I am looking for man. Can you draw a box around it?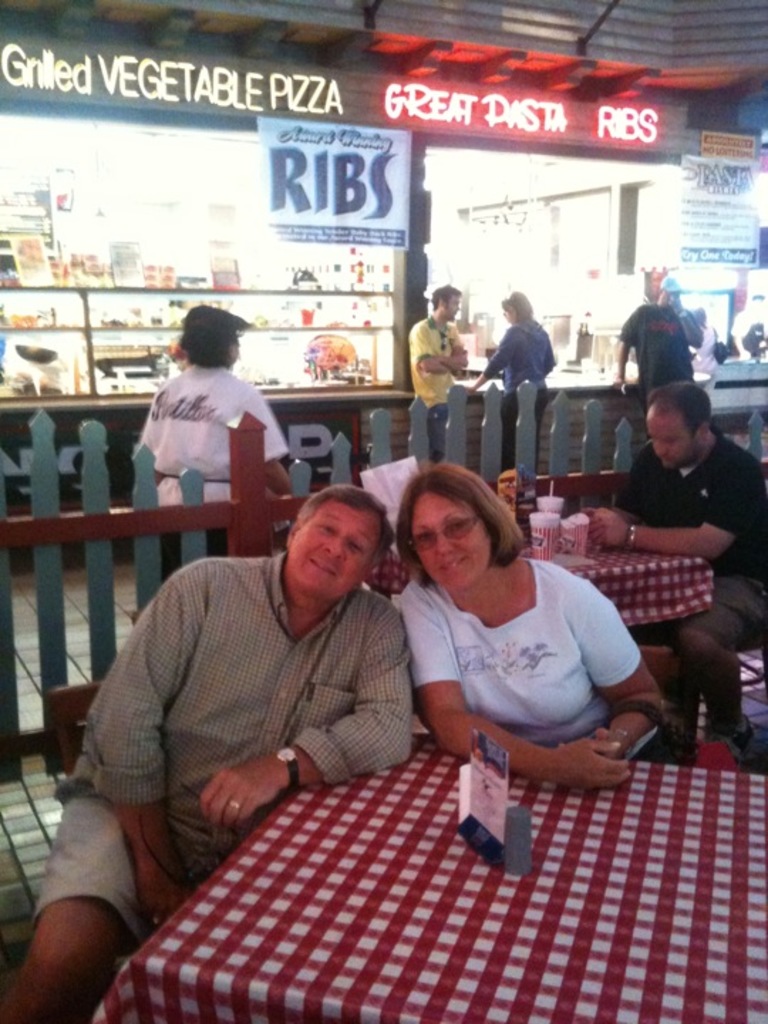
Sure, the bounding box is <region>589, 333, 752, 754</region>.
